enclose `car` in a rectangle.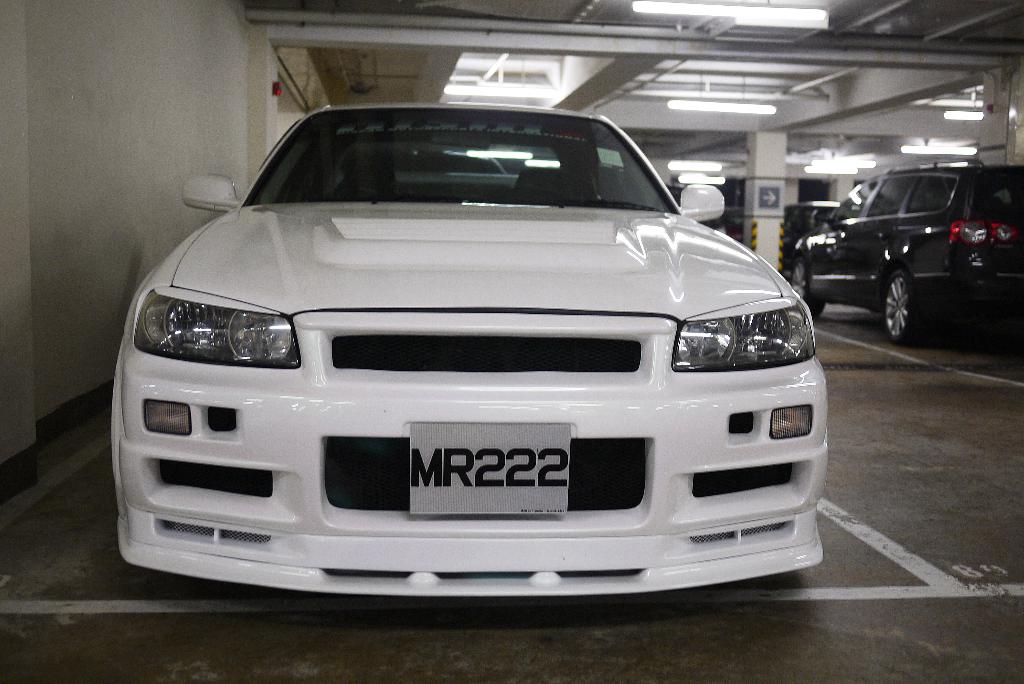
crop(787, 199, 837, 264).
